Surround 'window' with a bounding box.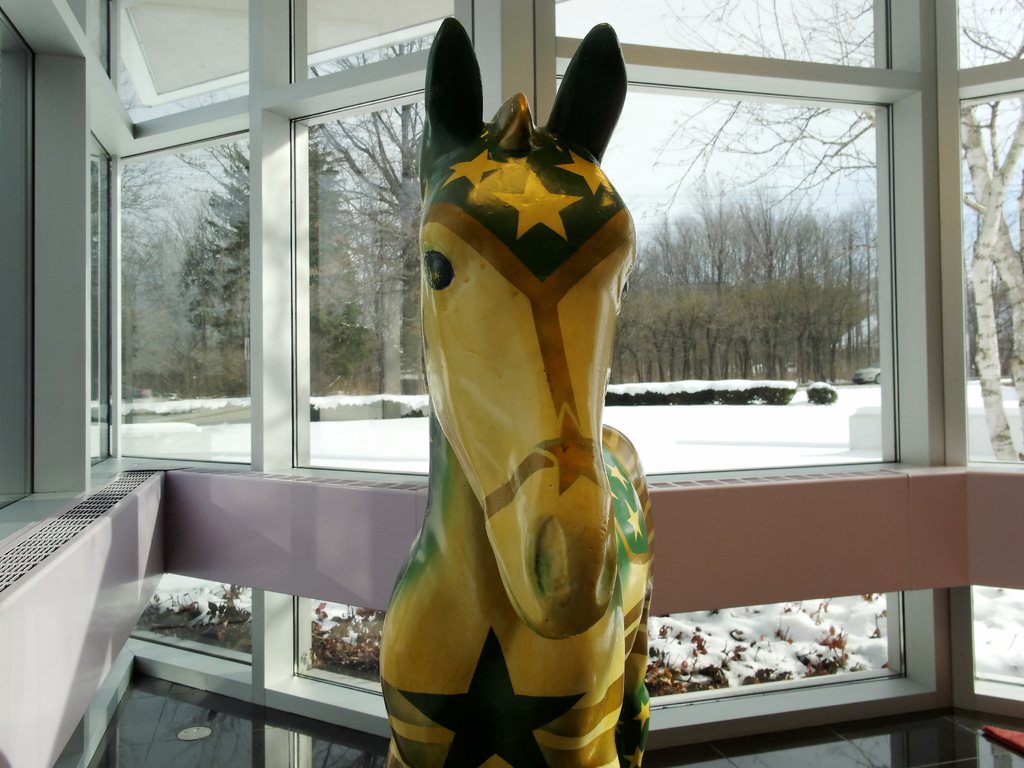
Rect(119, 138, 242, 464).
